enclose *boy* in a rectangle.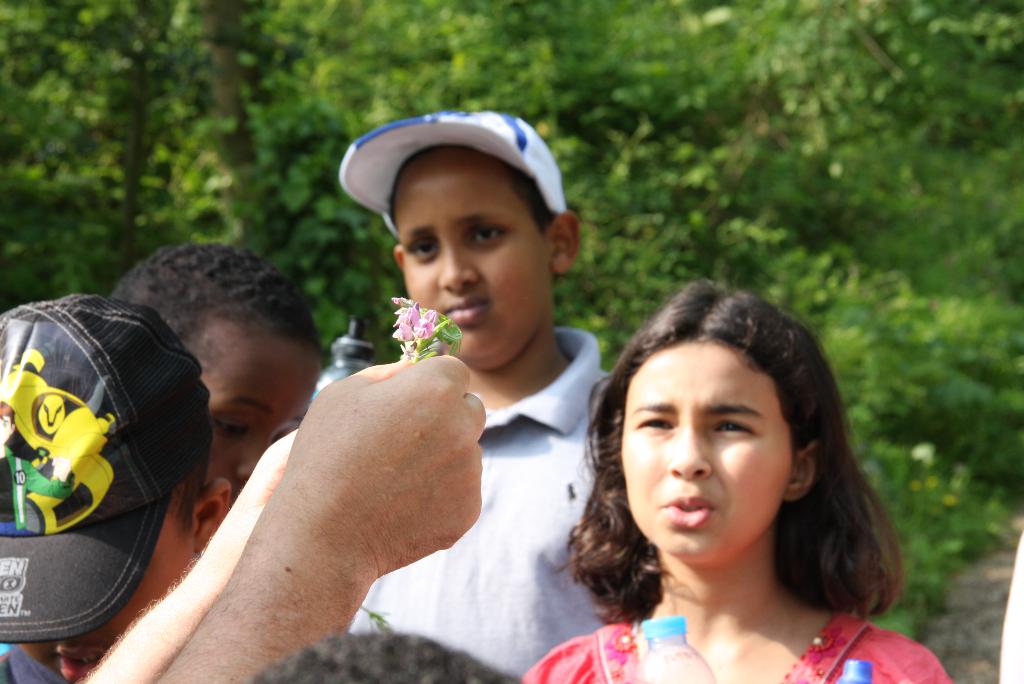
bbox=(339, 111, 606, 680).
